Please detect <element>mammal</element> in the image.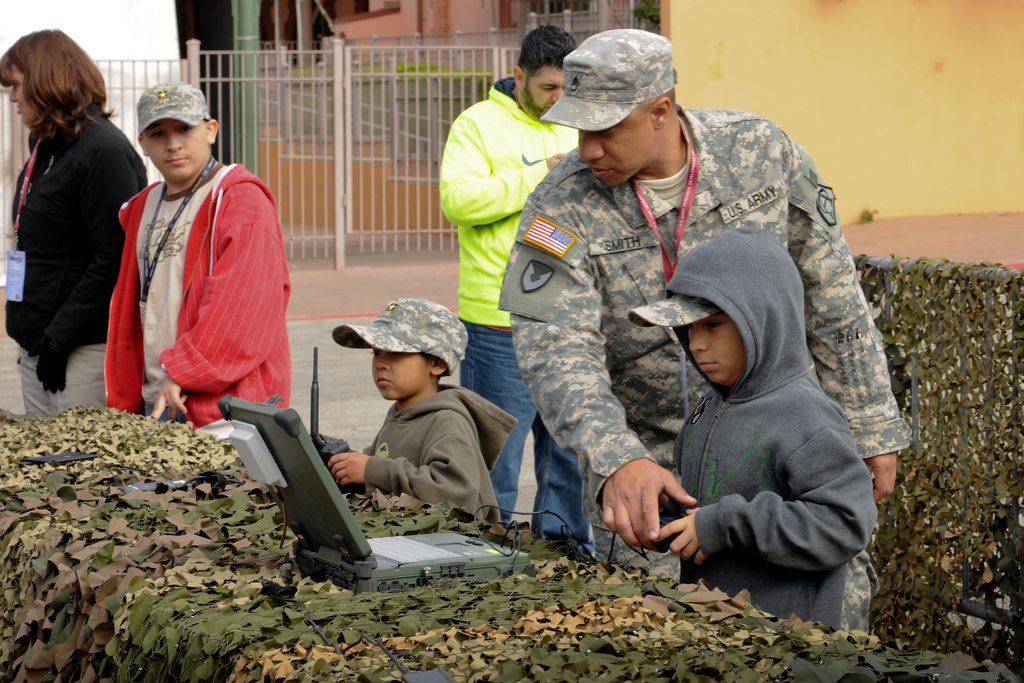
0/26/147/420.
